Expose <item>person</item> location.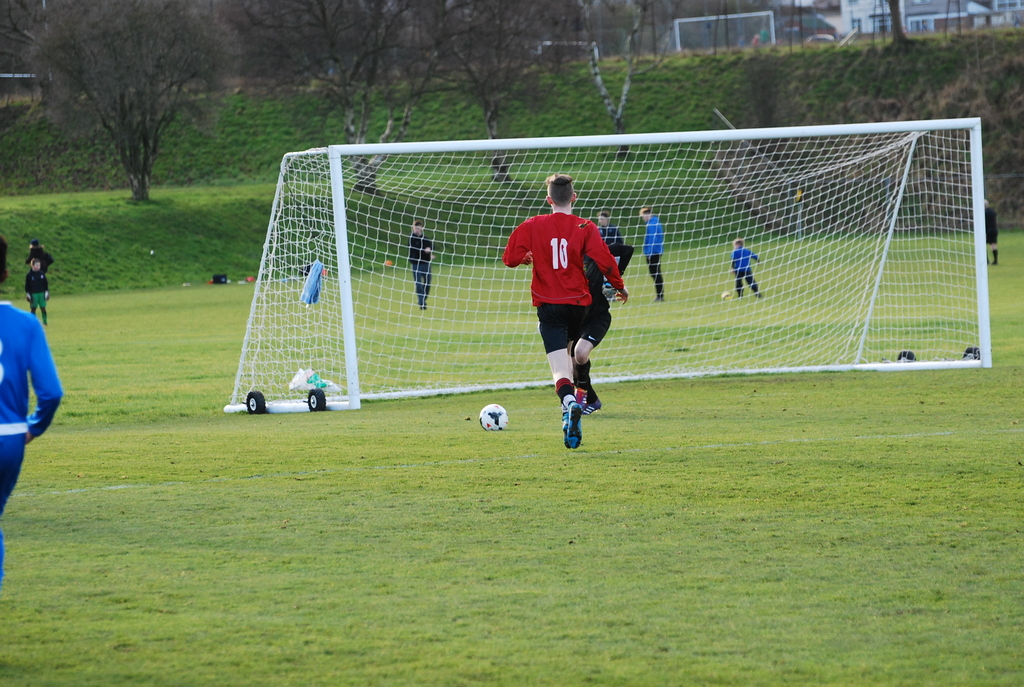
Exposed at Rect(589, 208, 624, 297).
